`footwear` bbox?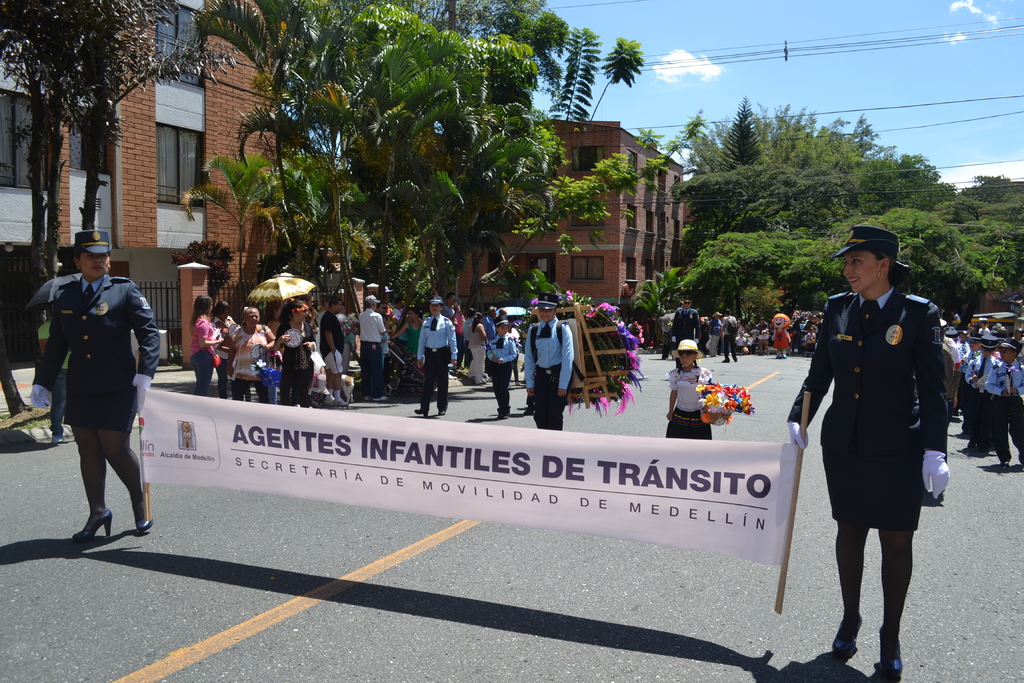
bbox=(965, 440, 979, 447)
